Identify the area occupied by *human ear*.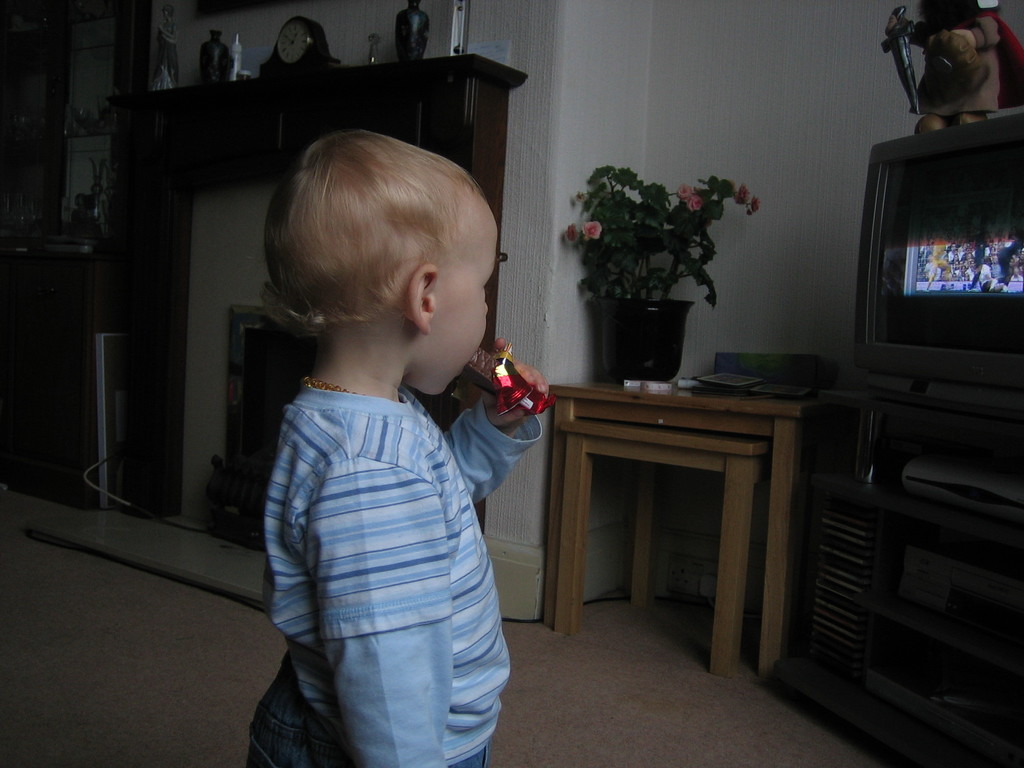
Area: detection(405, 265, 438, 337).
